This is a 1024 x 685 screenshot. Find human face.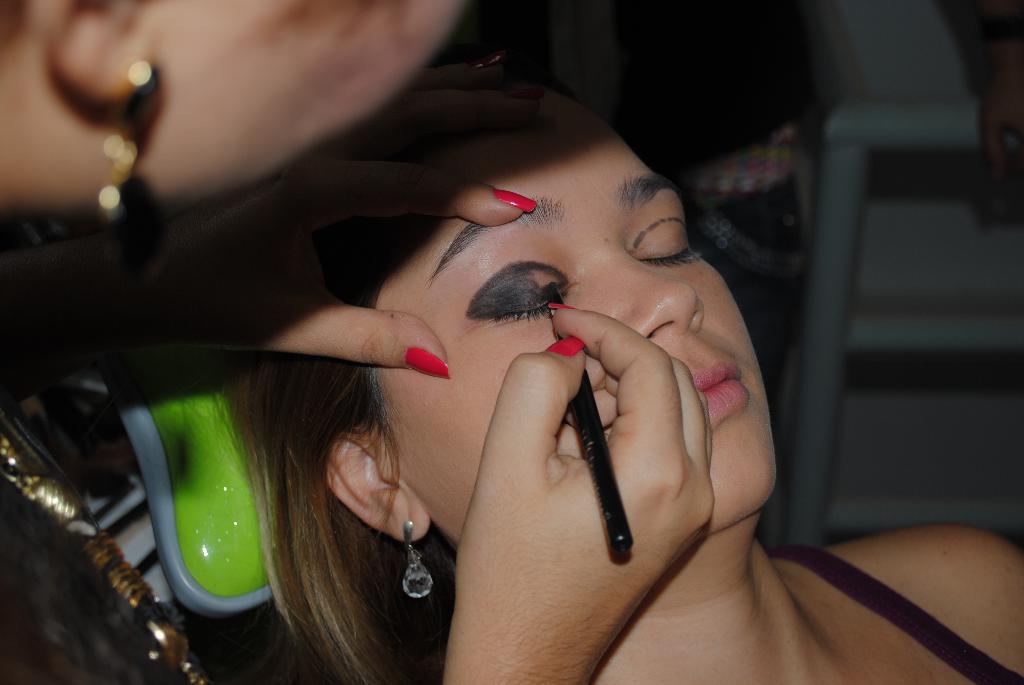
Bounding box: x1=132 y1=0 x2=465 y2=211.
